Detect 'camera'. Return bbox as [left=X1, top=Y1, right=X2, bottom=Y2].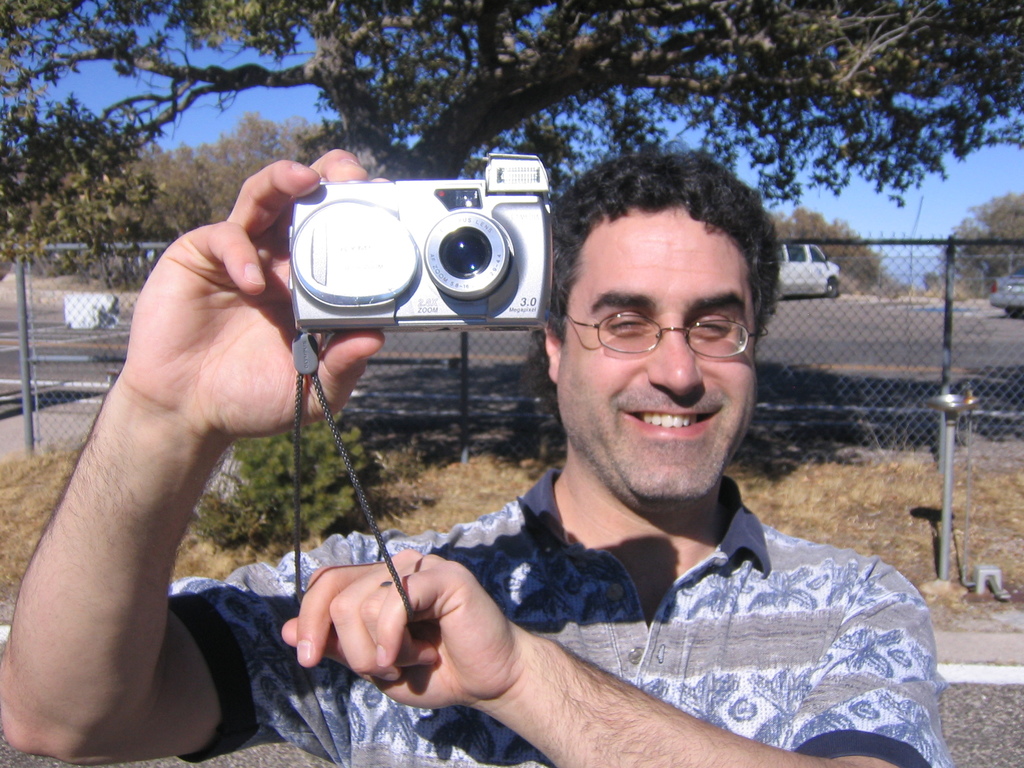
[left=291, top=156, right=550, bottom=327].
